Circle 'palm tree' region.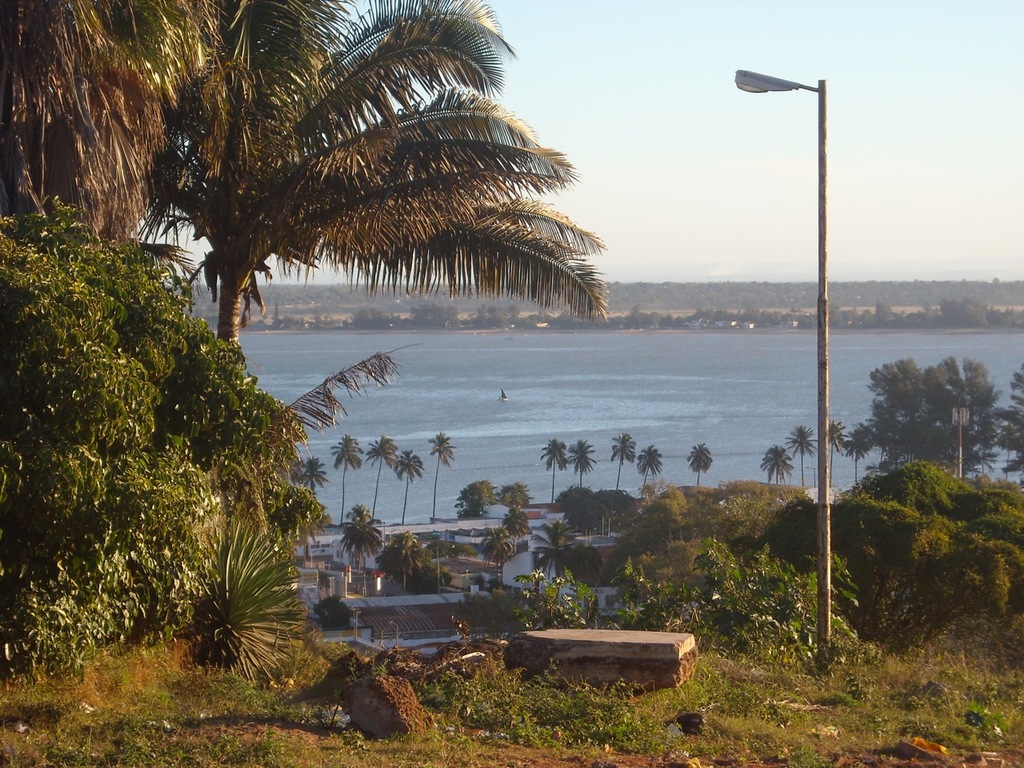
Region: [left=295, top=454, right=322, bottom=560].
